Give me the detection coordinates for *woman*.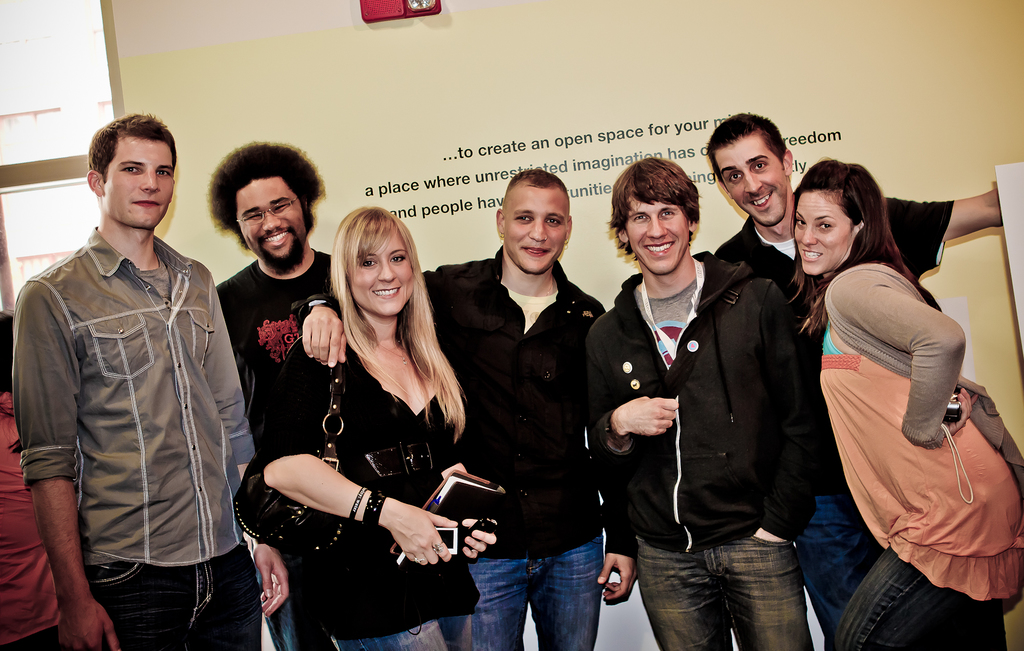
{"left": 783, "top": 156, "right": 964, "bottom": 623}.
